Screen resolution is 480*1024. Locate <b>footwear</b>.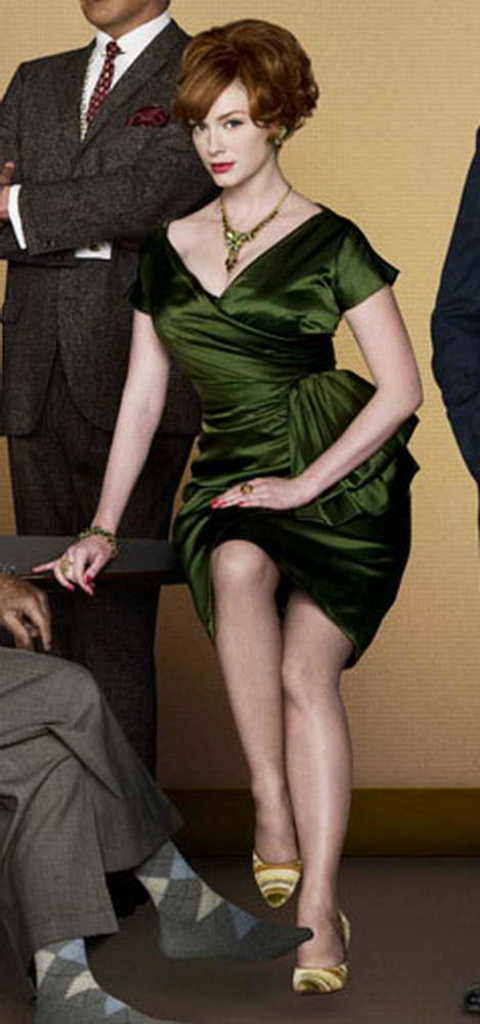
locate(256, 850, 306, 902).
